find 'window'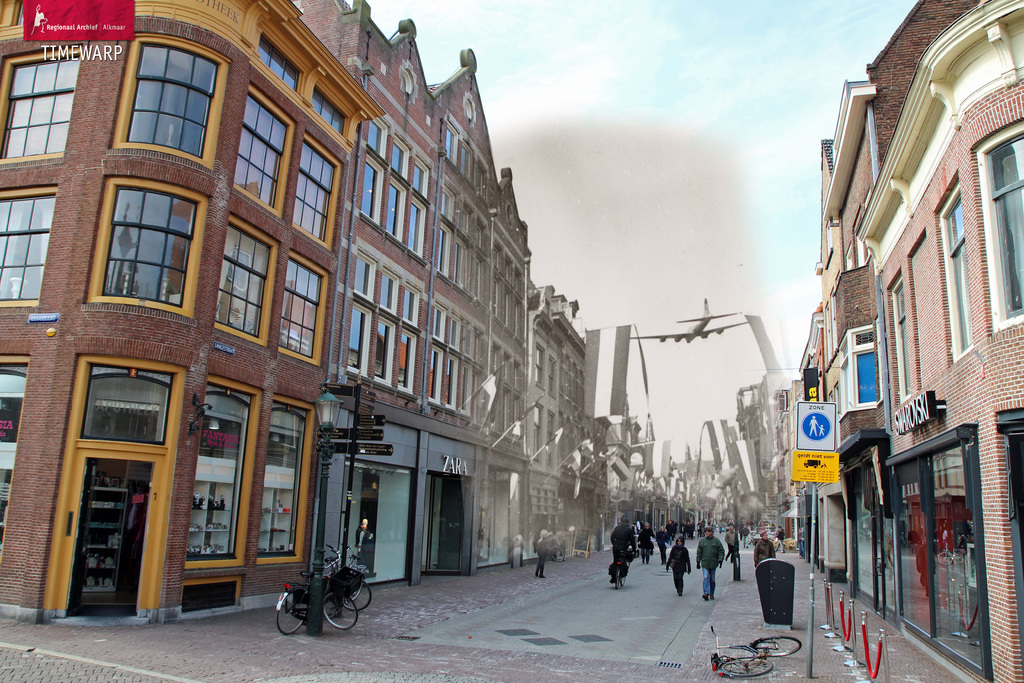
[x1=401, y1=286, x2=415, y2=322]
